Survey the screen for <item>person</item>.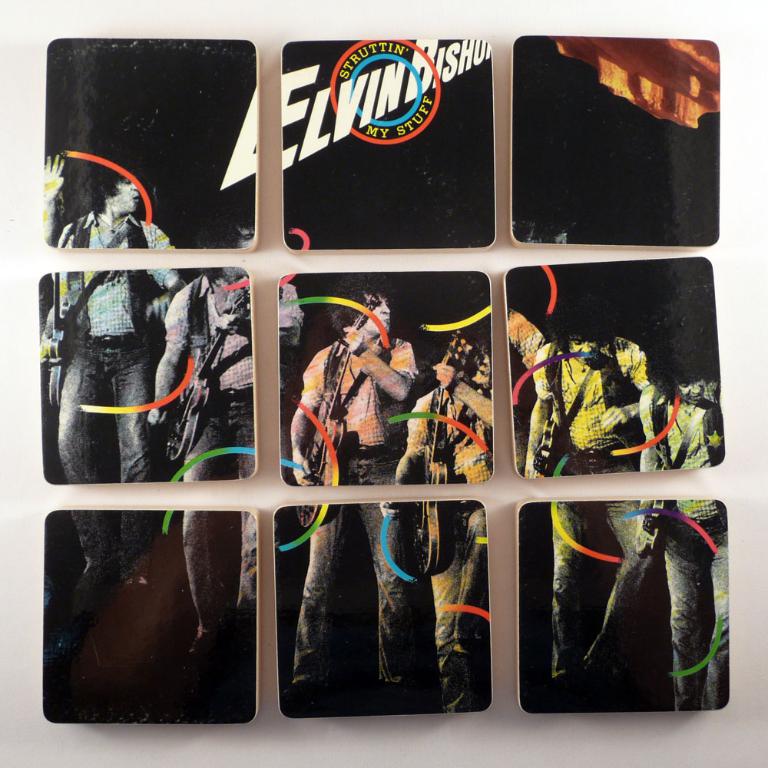
Survey found: BBox(45, 168, 194, 568).
